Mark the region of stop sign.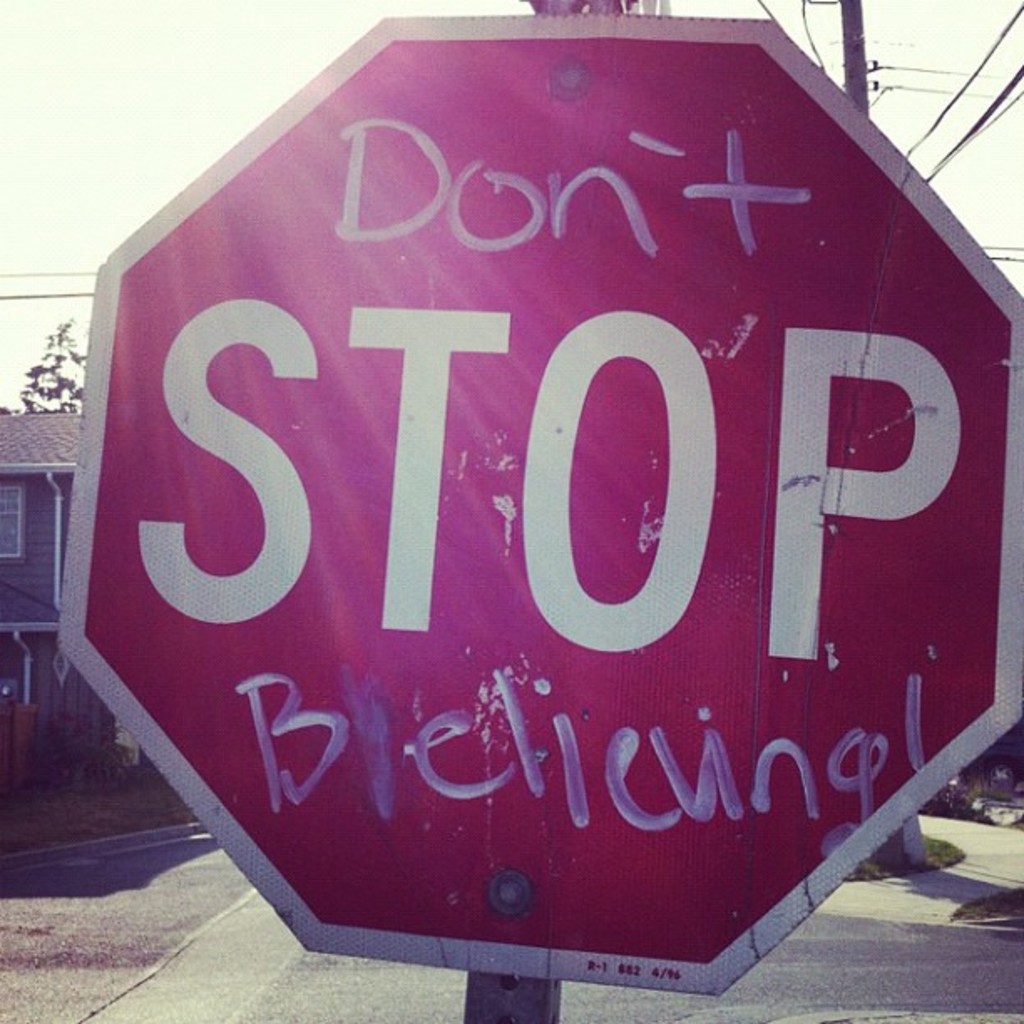
Region: BBox(55, 17, 1022, 997).
